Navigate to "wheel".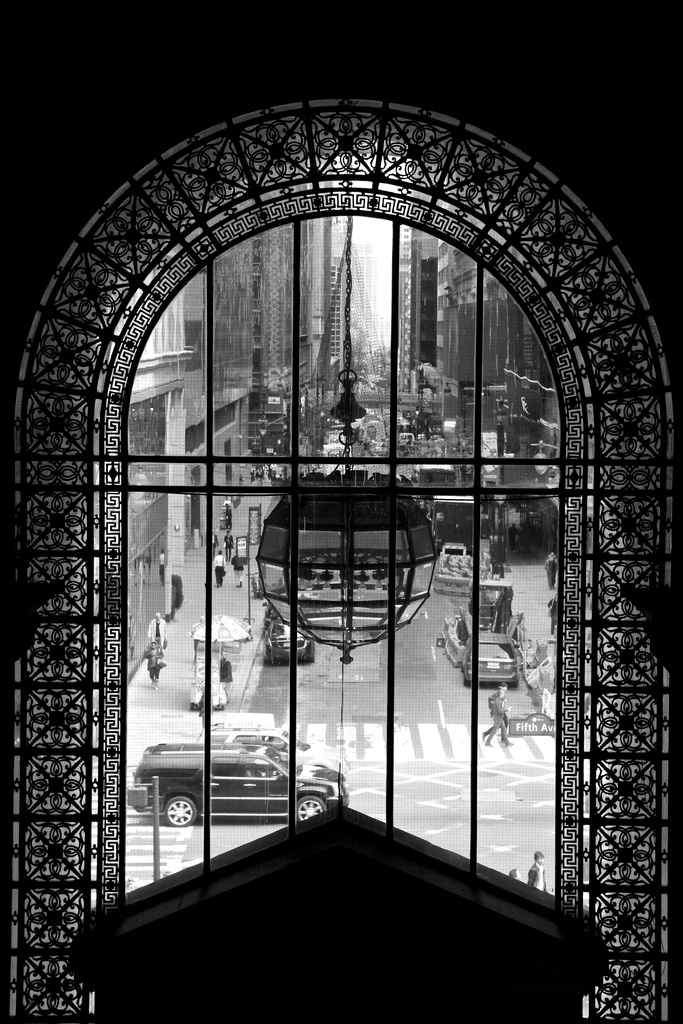
Navigation target: (x1=293, y1=792, x2=319, y2=822).
